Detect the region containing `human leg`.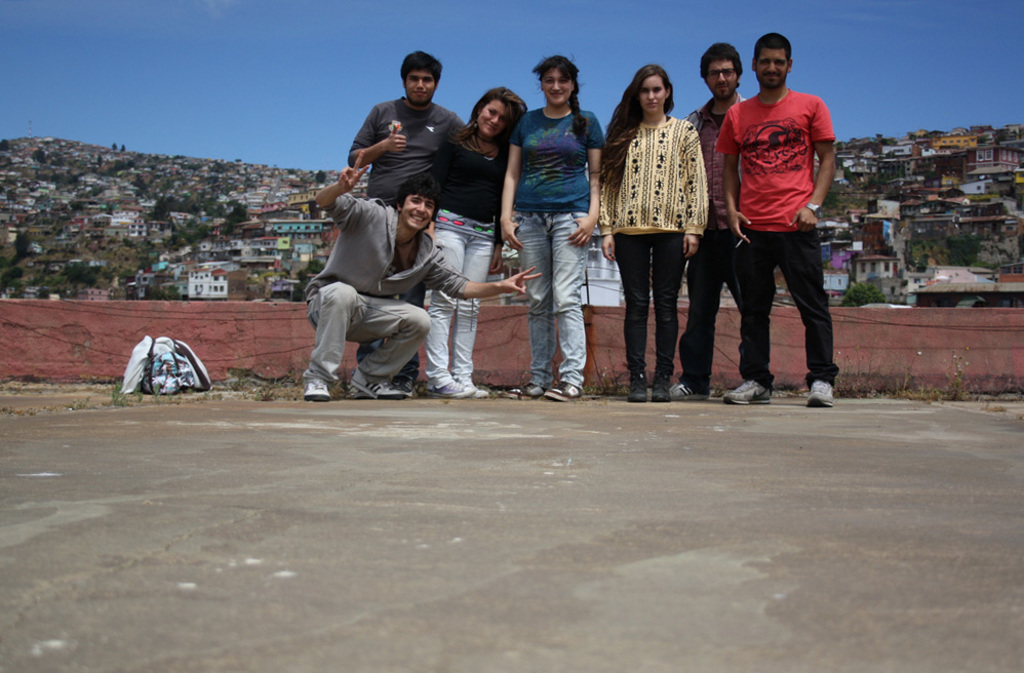
bbox=(542, 211, 593, 406).
